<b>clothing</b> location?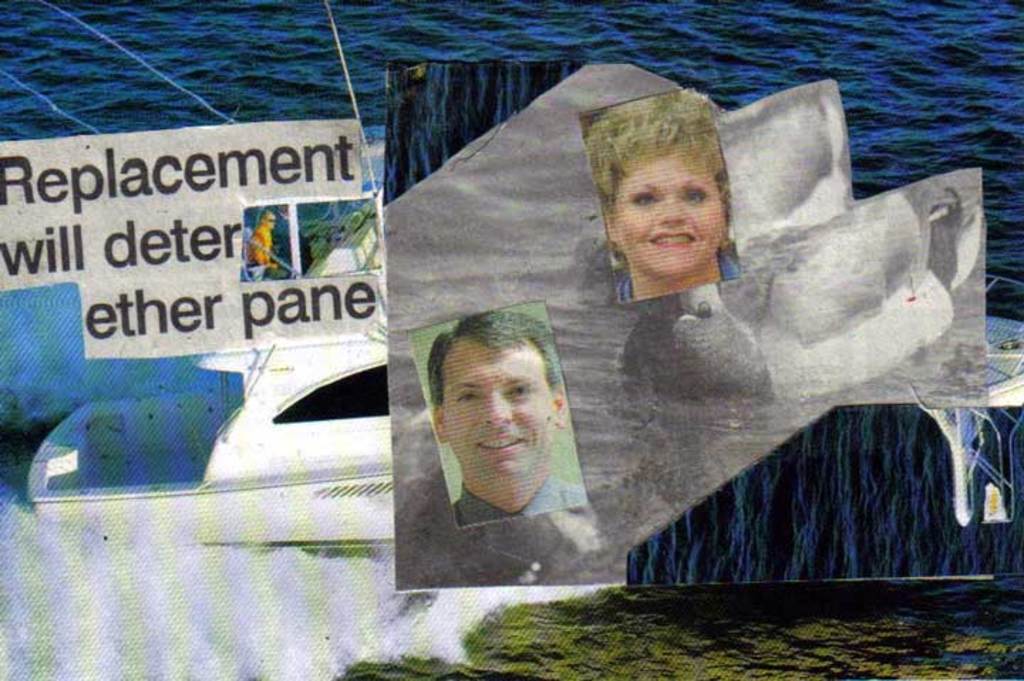
x1=245 y1=225 x2=300 y2=279
